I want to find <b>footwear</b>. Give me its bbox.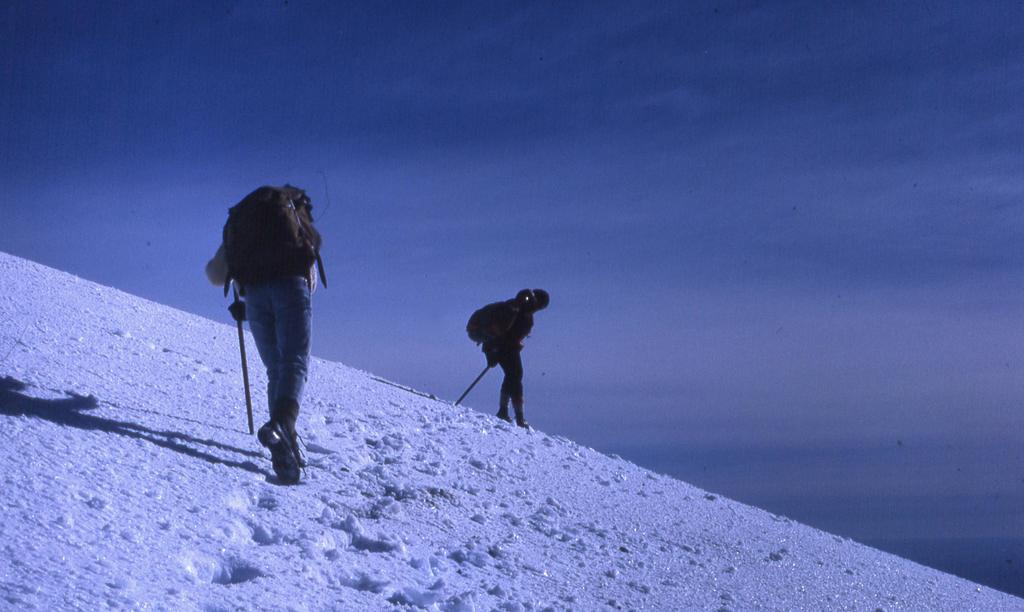
[left=259, top=414, right=298, bottom=488].
